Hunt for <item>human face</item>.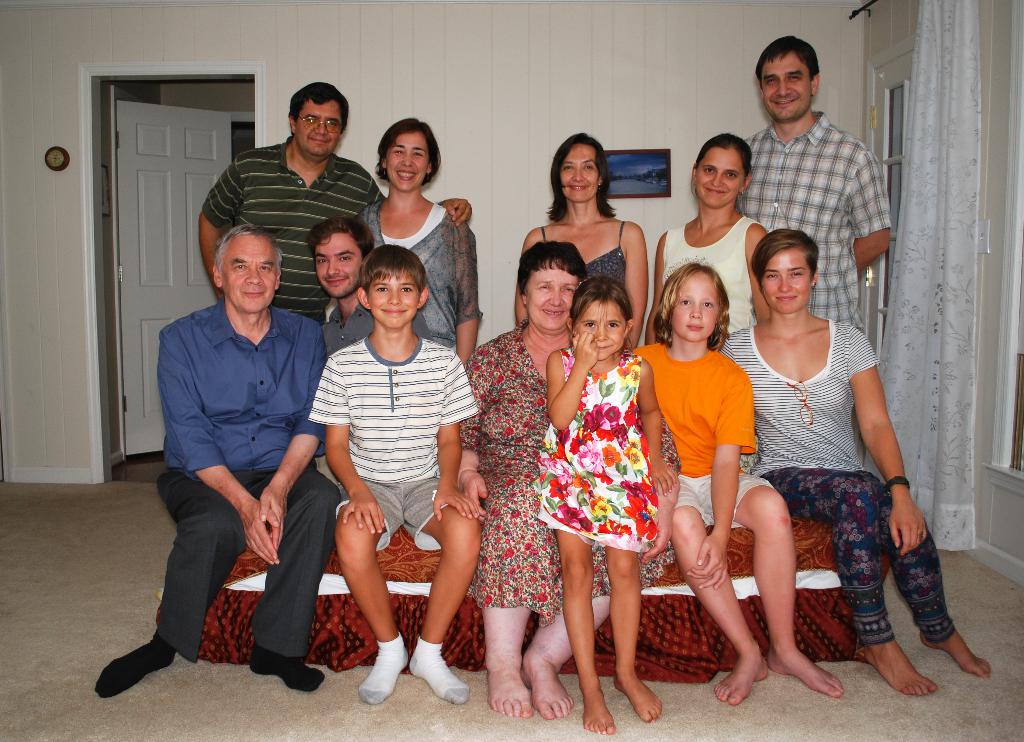
Hunted down at bbox=(529, 261, 580, 329).
